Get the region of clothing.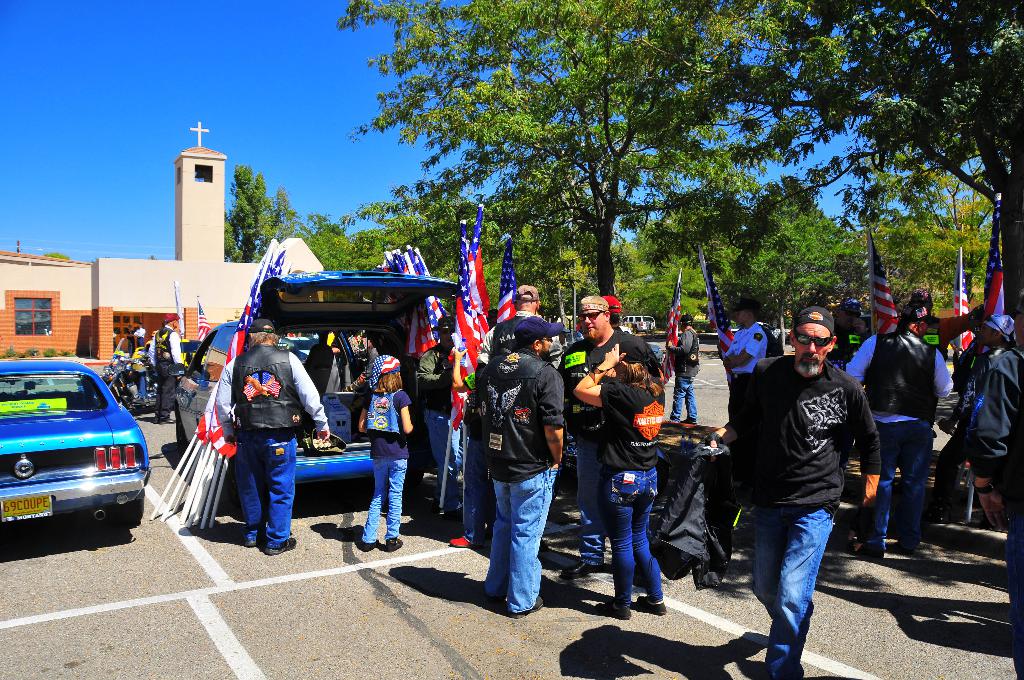
[720, 318, 771, 432].
